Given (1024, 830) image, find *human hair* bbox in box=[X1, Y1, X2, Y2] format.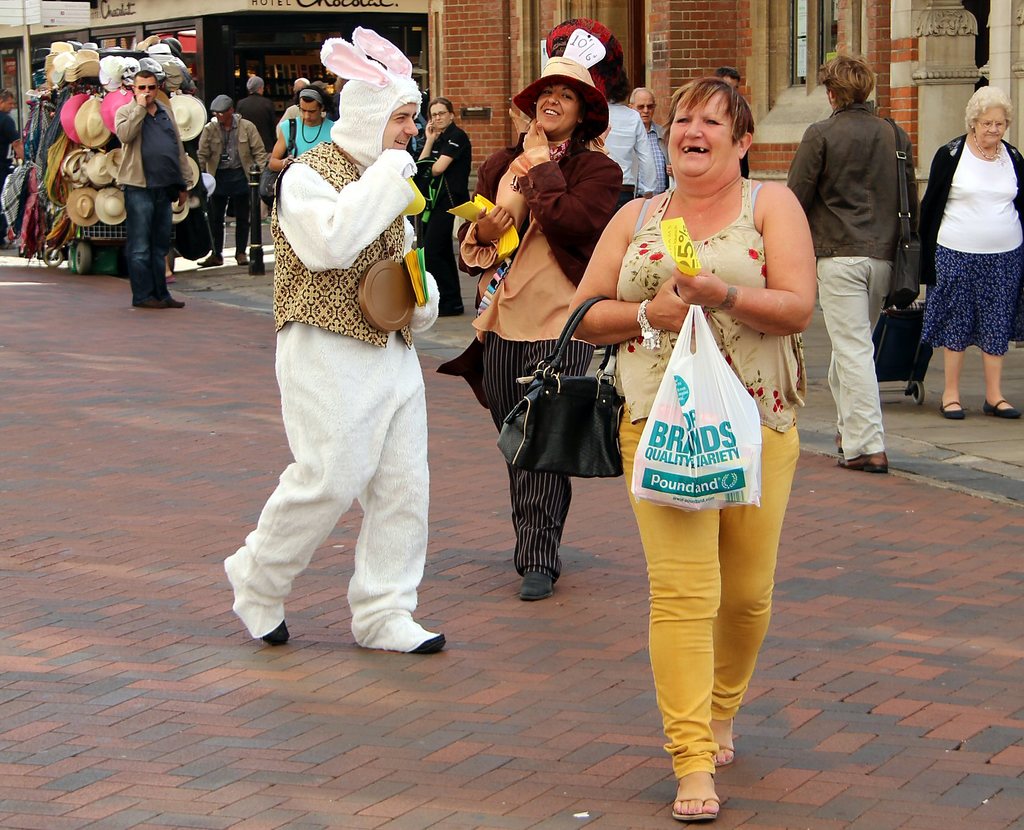
box=[815, 54, 875, 109].
